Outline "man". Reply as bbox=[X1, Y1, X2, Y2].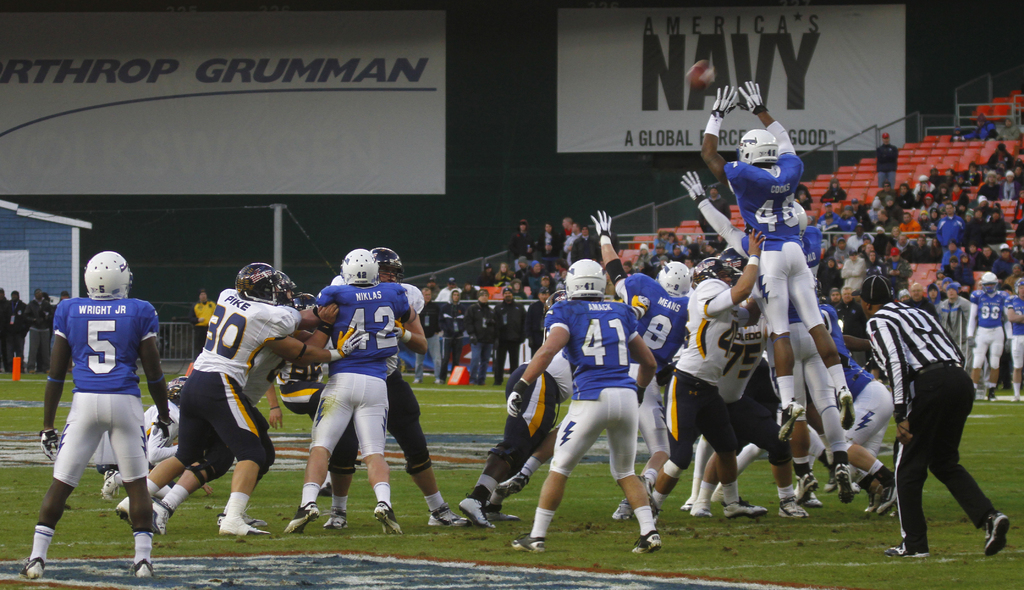
bbox=[703, 79, 855, 447].
